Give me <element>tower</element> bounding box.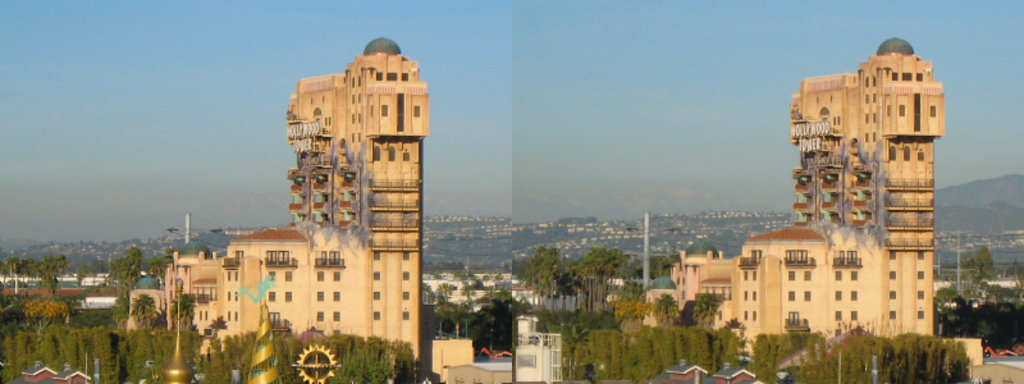
(291, 27, 435, 379).
